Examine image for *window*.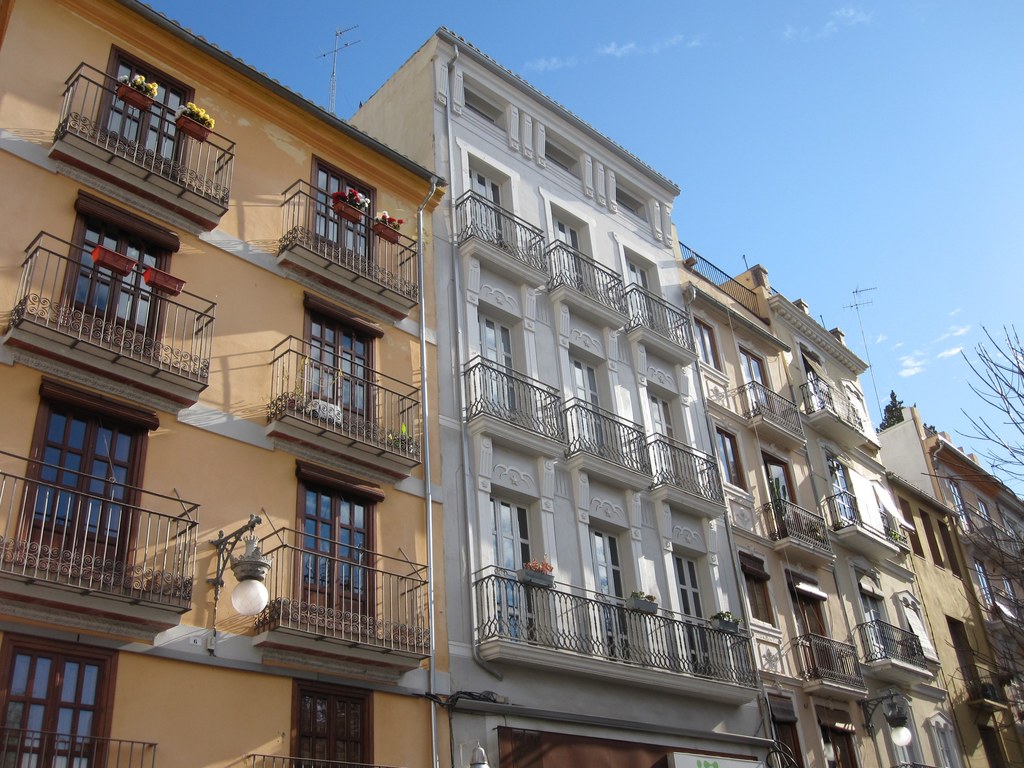
Examination result: rect(810, 368, 848, 428).
